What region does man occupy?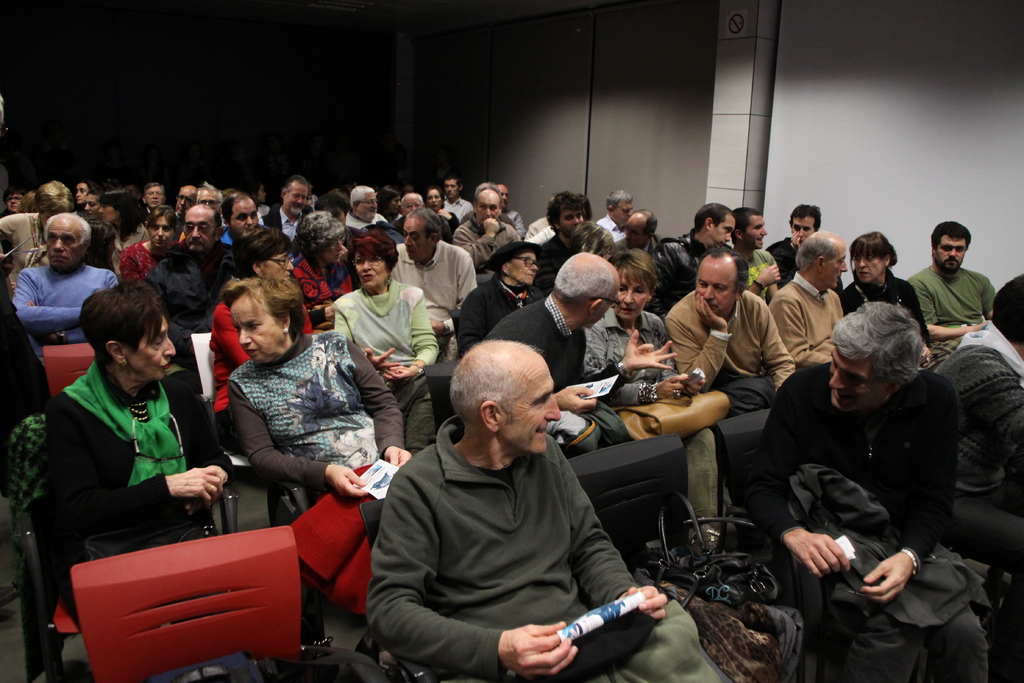
pyautogui.locateOnScreen(591, 191, 634, 242).
